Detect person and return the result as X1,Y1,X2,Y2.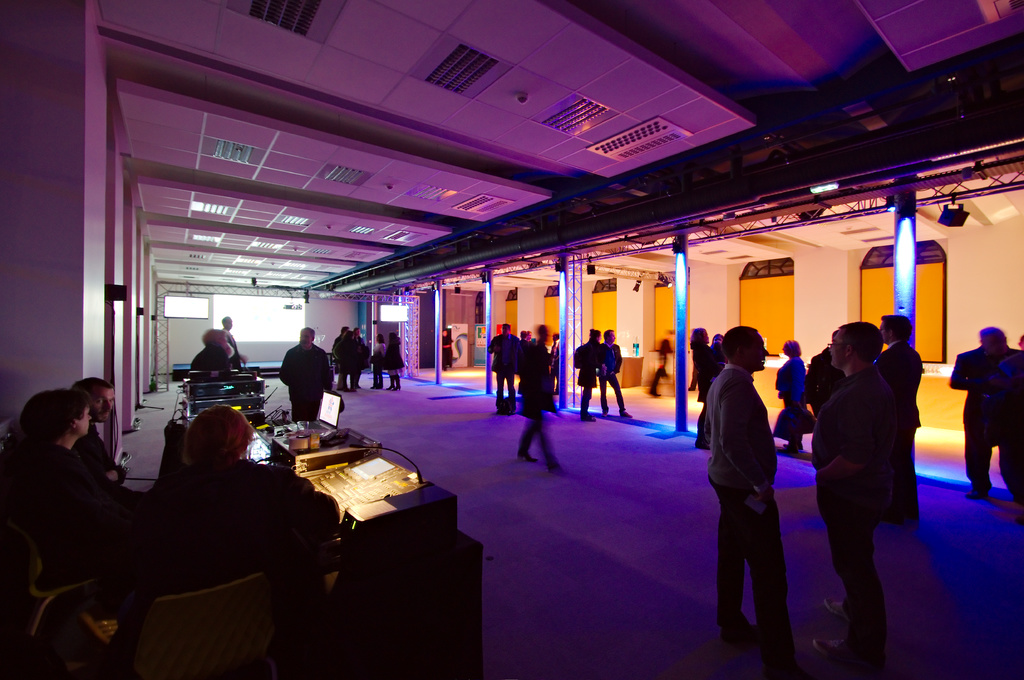
808,322,896,670.
